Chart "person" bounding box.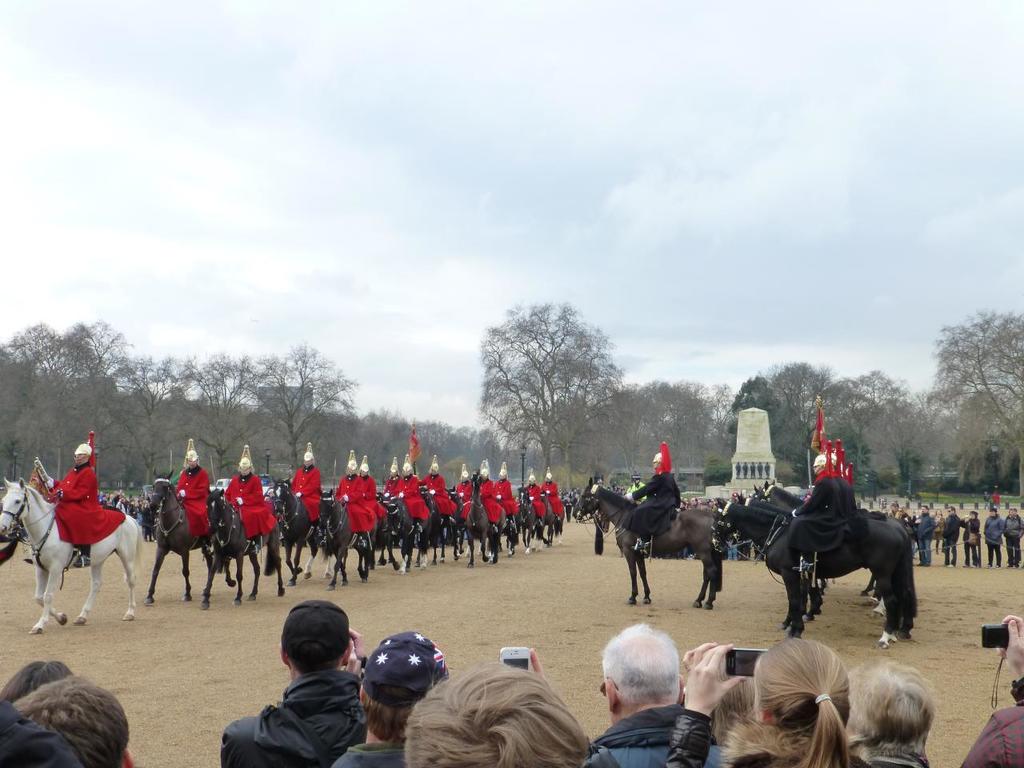
Charted: [588,622,734,767].
